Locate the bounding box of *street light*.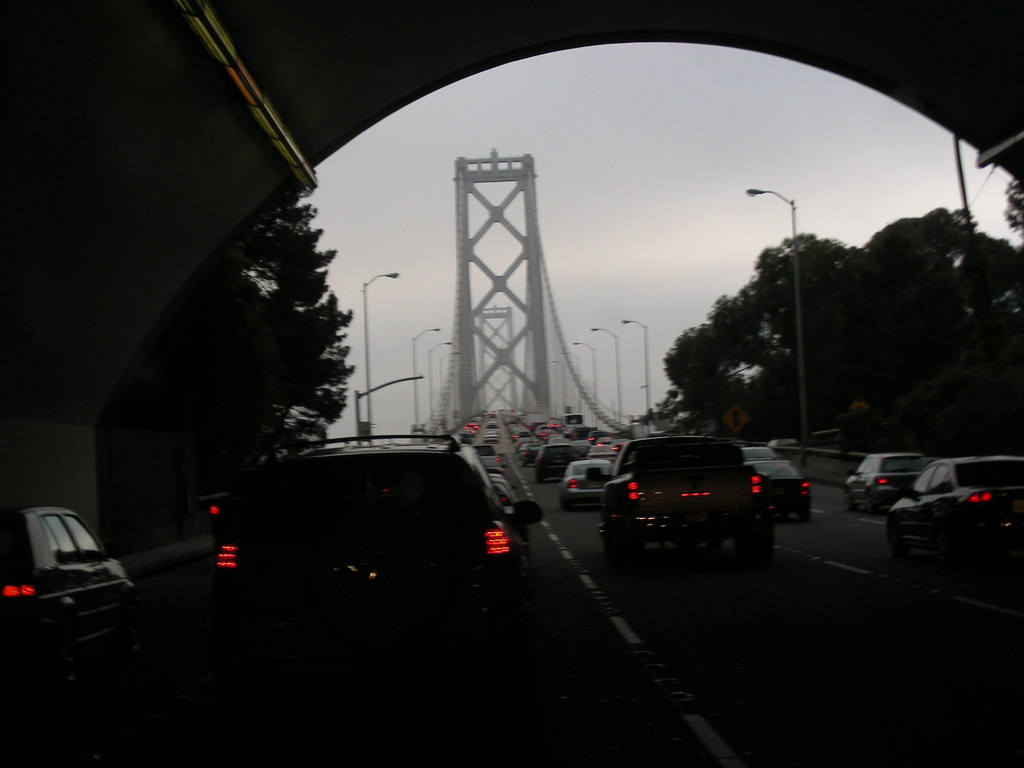
Bounding box: [550, 360, 564, 412].
